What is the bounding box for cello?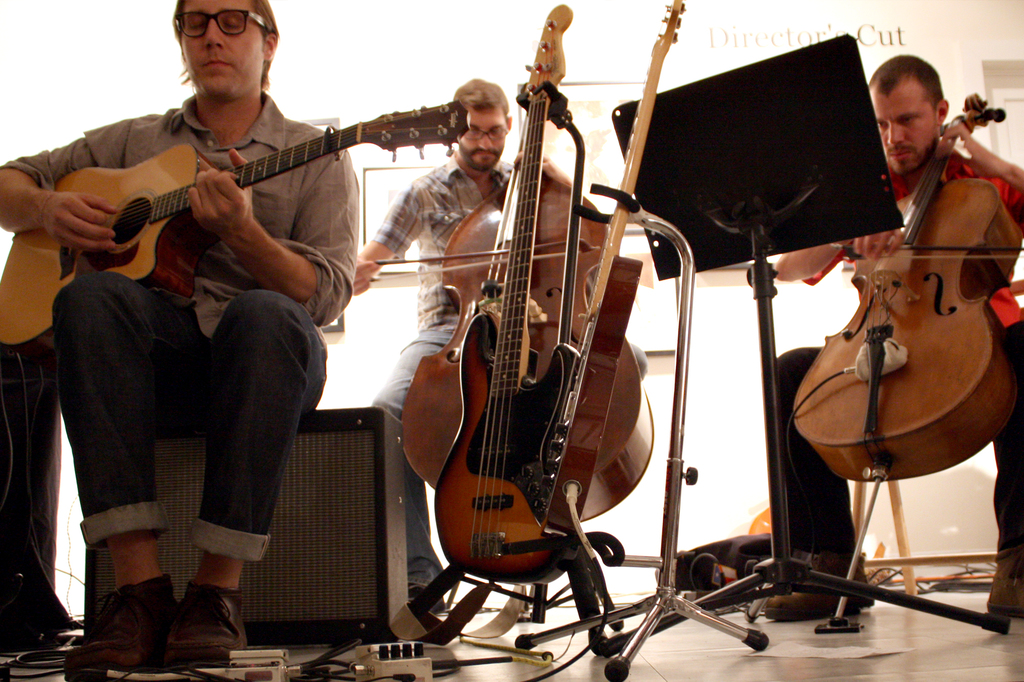
box(396, 4, 653, 537).
